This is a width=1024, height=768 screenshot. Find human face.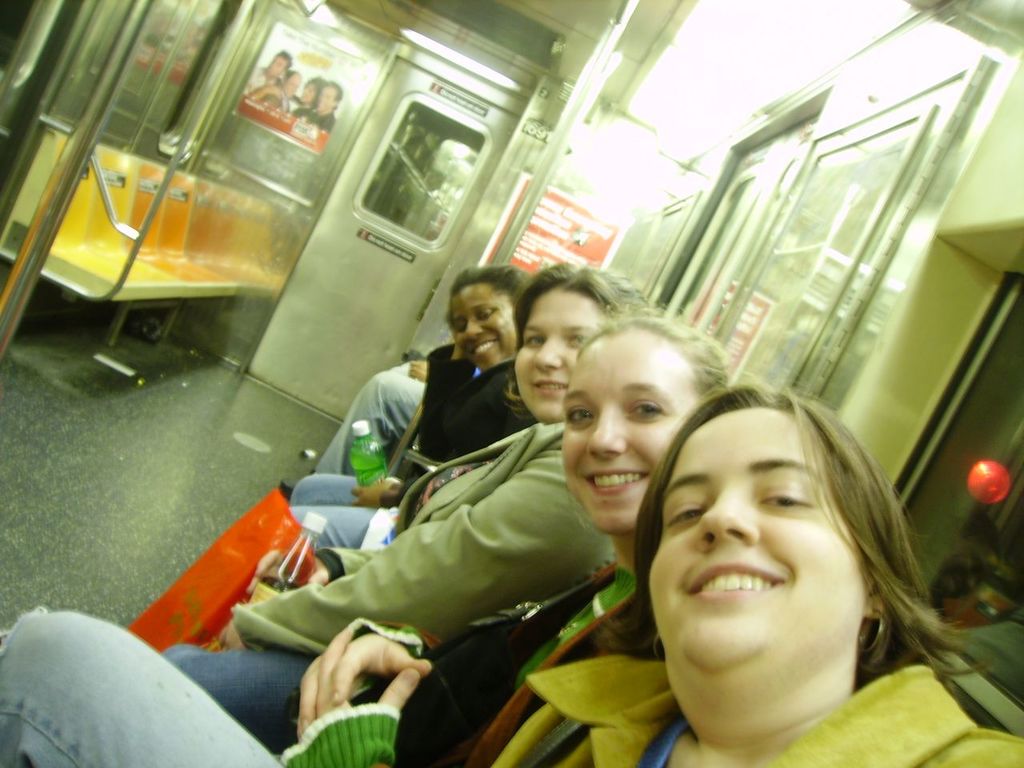
Bounding box: bbox(286, 74, 302, 92).
